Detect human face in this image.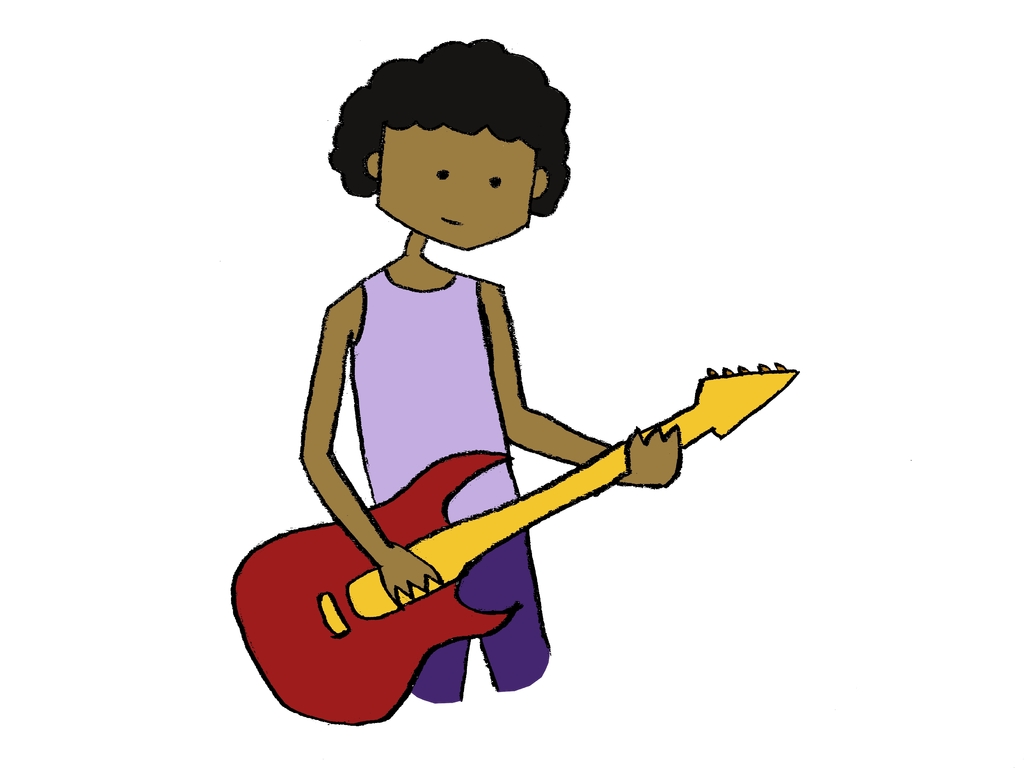
Detection: 378/127/543/255.
